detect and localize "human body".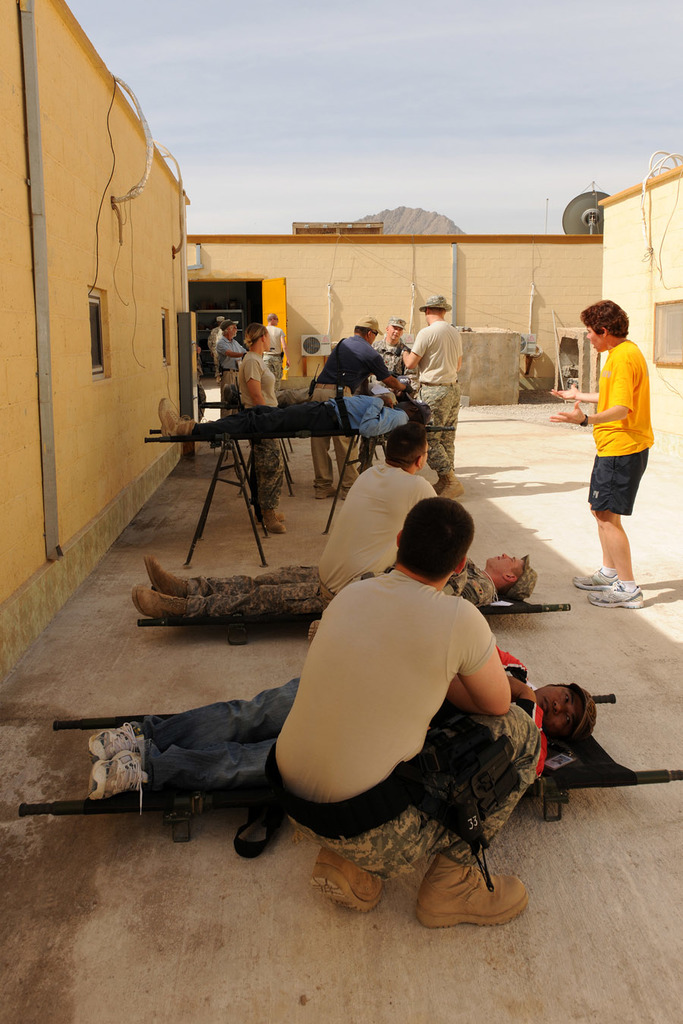
Localized at Rect(306, 331, 402, 504).
